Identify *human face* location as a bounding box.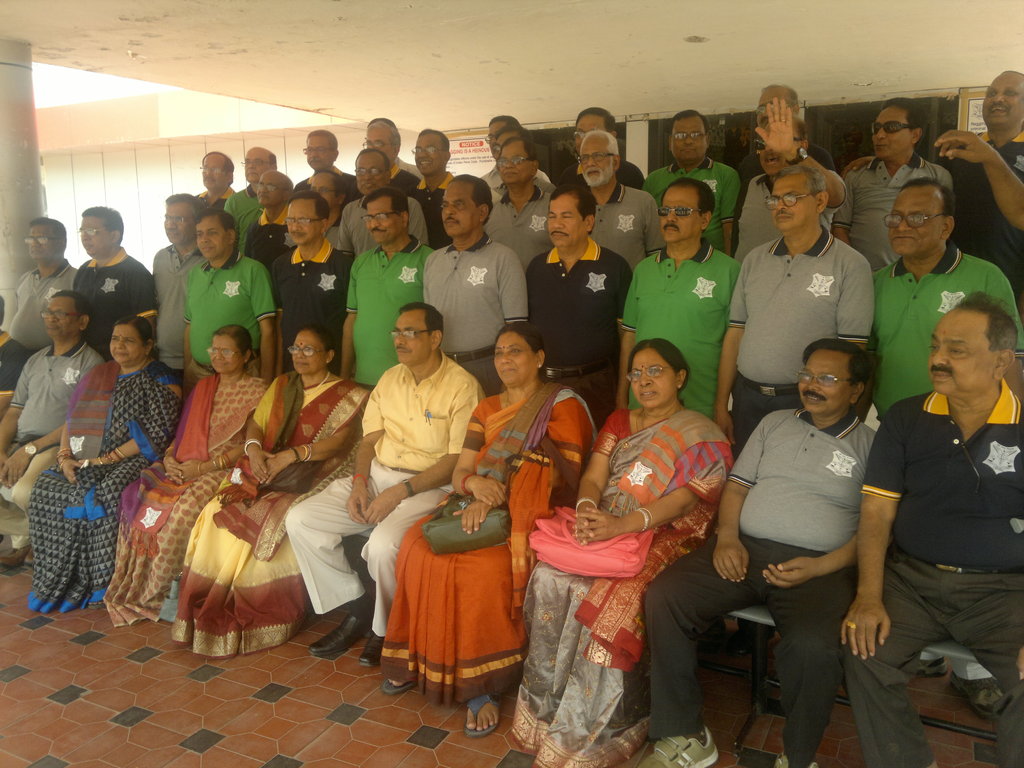
bbox(293, 332, 326, 373).
